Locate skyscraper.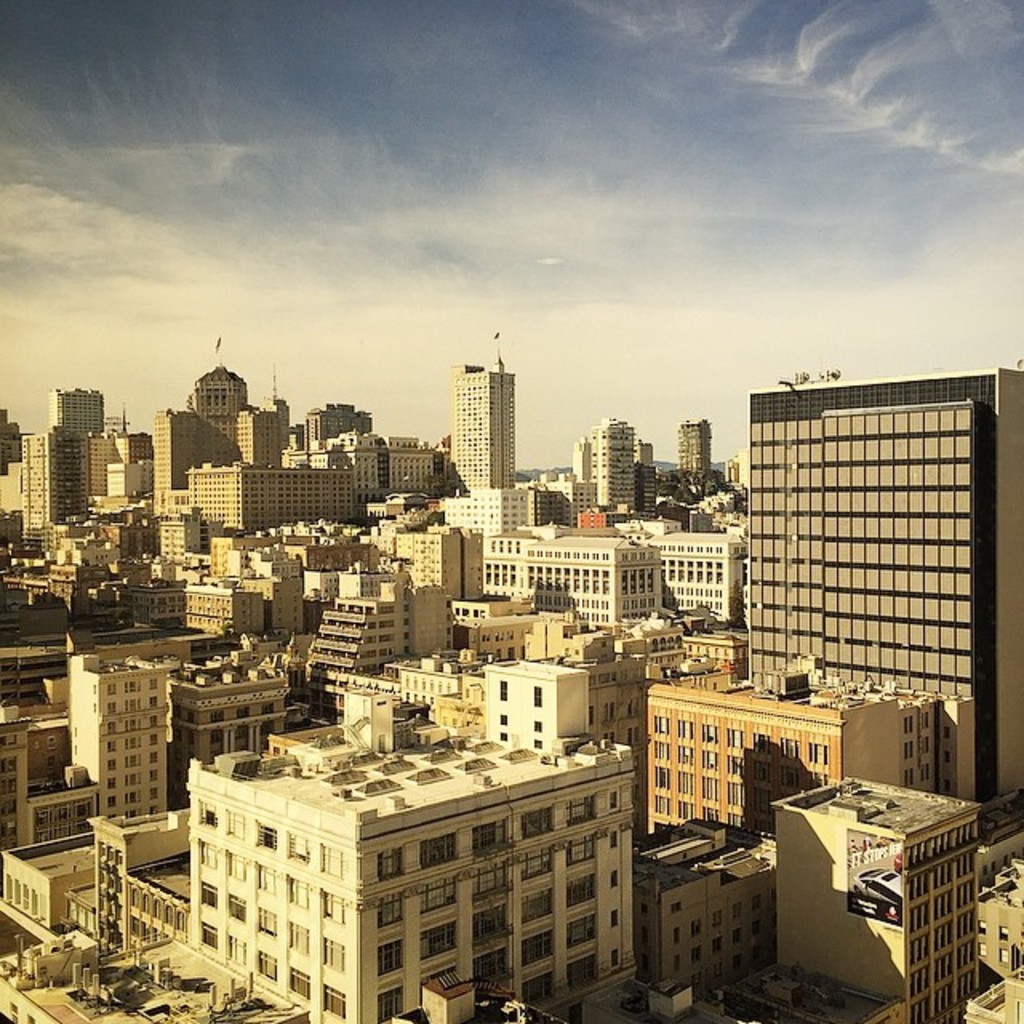
Bounding box: bbox(560, 410, 654, 533).
